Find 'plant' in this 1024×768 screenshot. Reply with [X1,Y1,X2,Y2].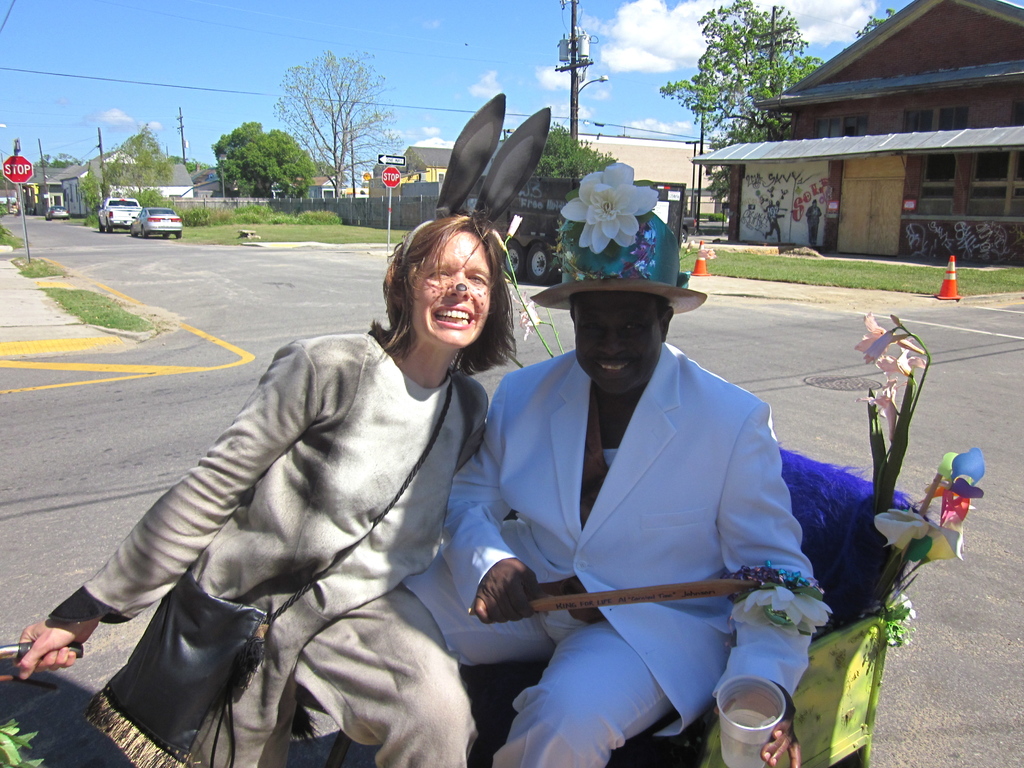
[295,204,344,227].
